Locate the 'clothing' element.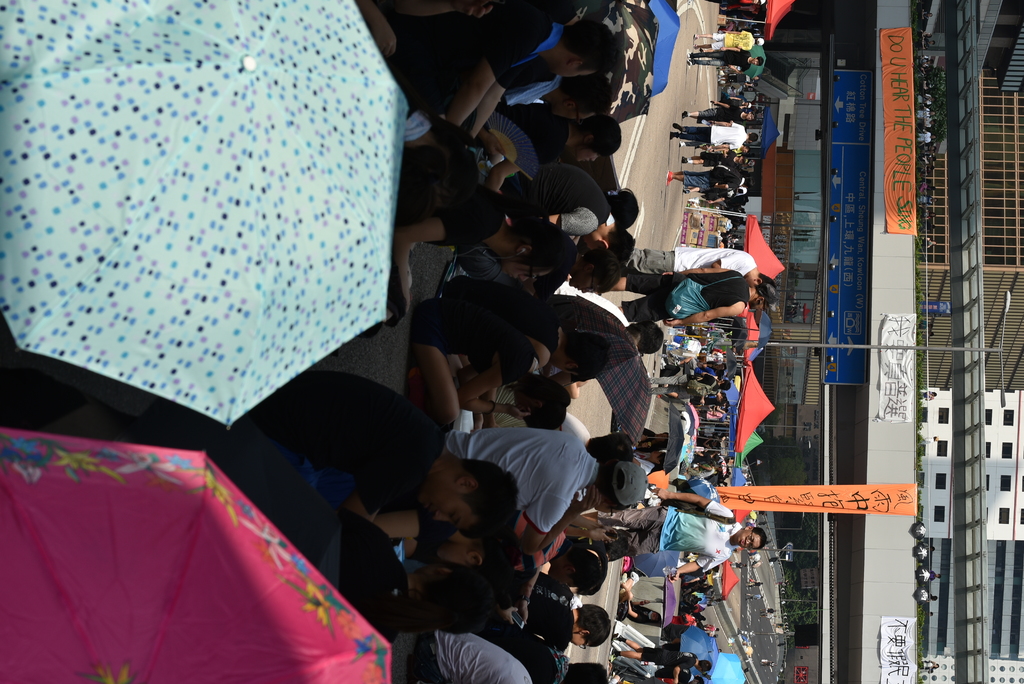
Element bbox: (678, 121, 746, 145).
